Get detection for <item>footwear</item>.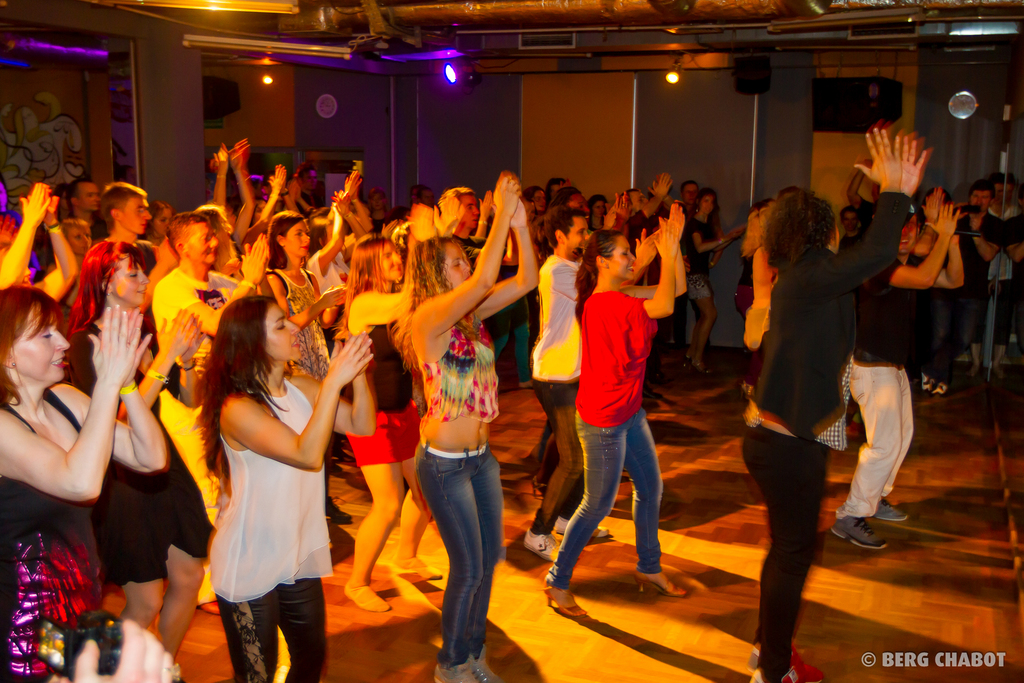
Detection: [x1=877, y1=496, x2=912, y2=523].
